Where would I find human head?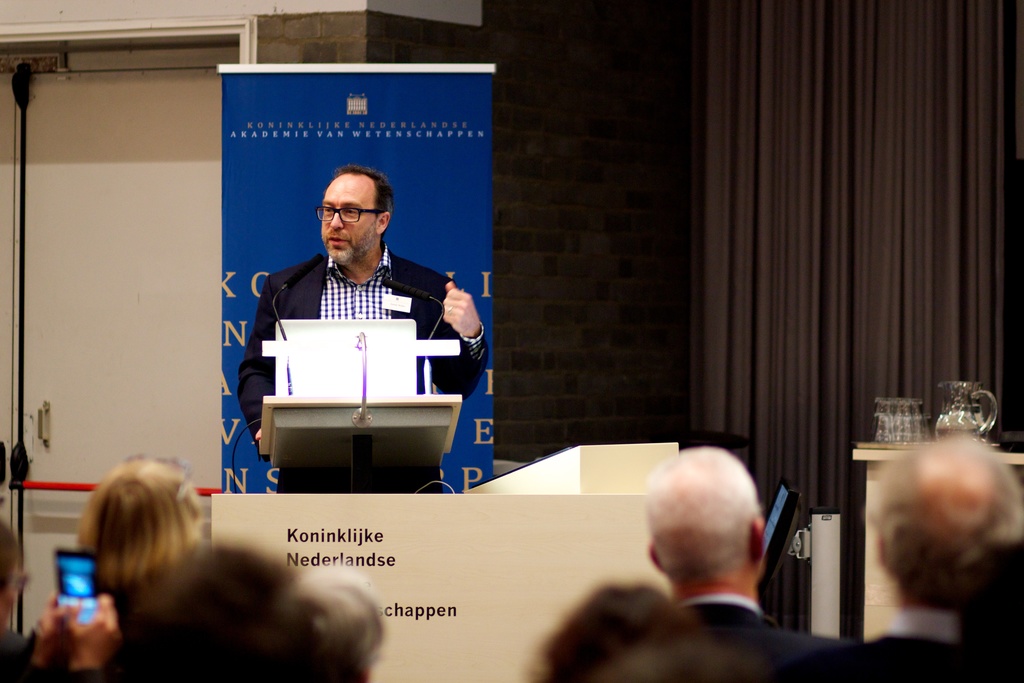
At 870:434:1023:602.
